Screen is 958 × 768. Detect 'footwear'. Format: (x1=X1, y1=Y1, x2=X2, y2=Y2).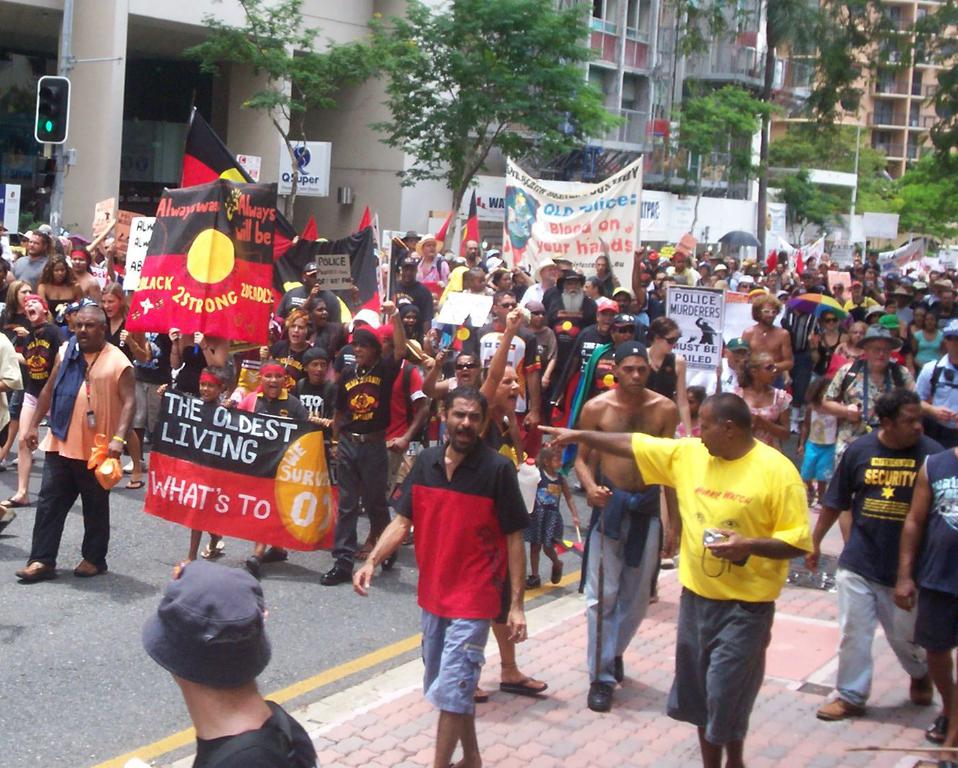
(x1=125, y1=476, x2=145, y2=490).
